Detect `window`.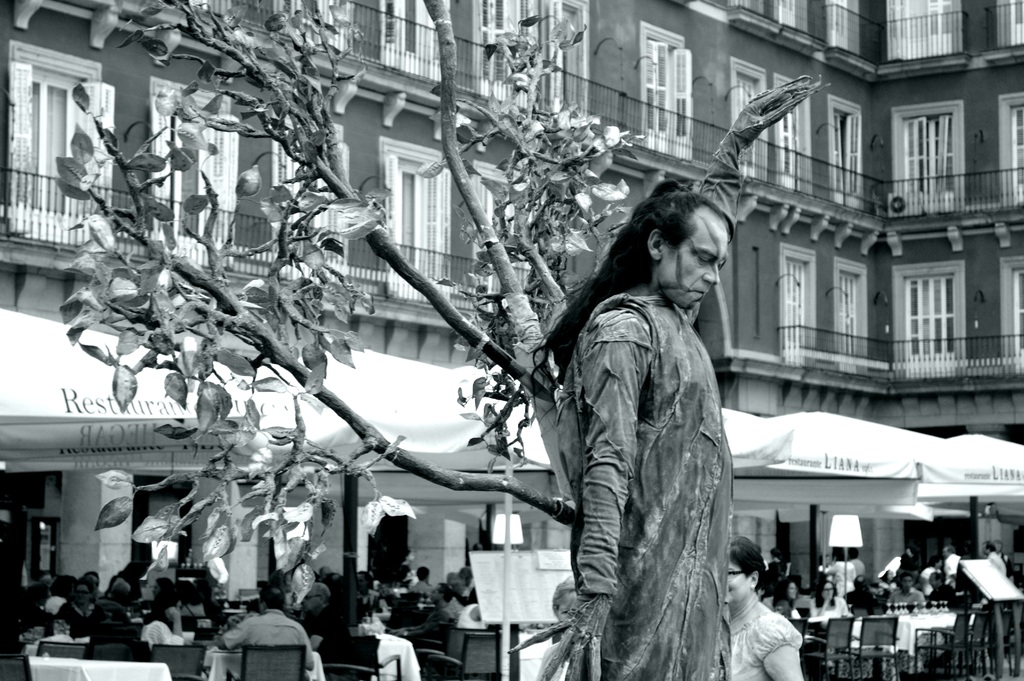
Detected at left=774, top=69, right=819, bottom=192.
